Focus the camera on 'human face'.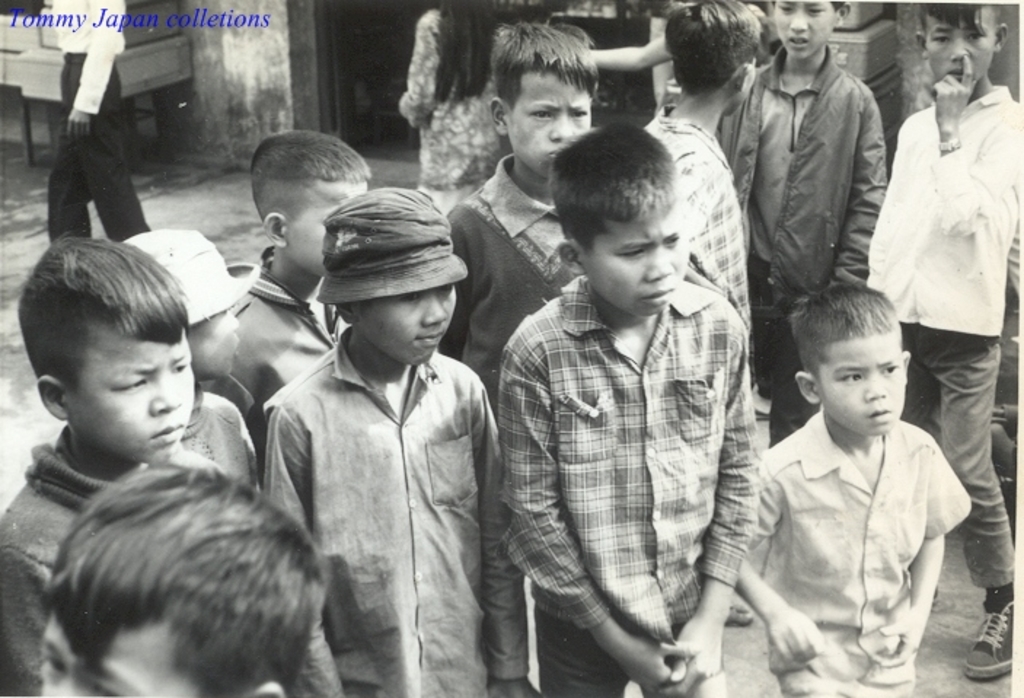
Focus region: x1=926, y1=10, x2=993, y2=86.
